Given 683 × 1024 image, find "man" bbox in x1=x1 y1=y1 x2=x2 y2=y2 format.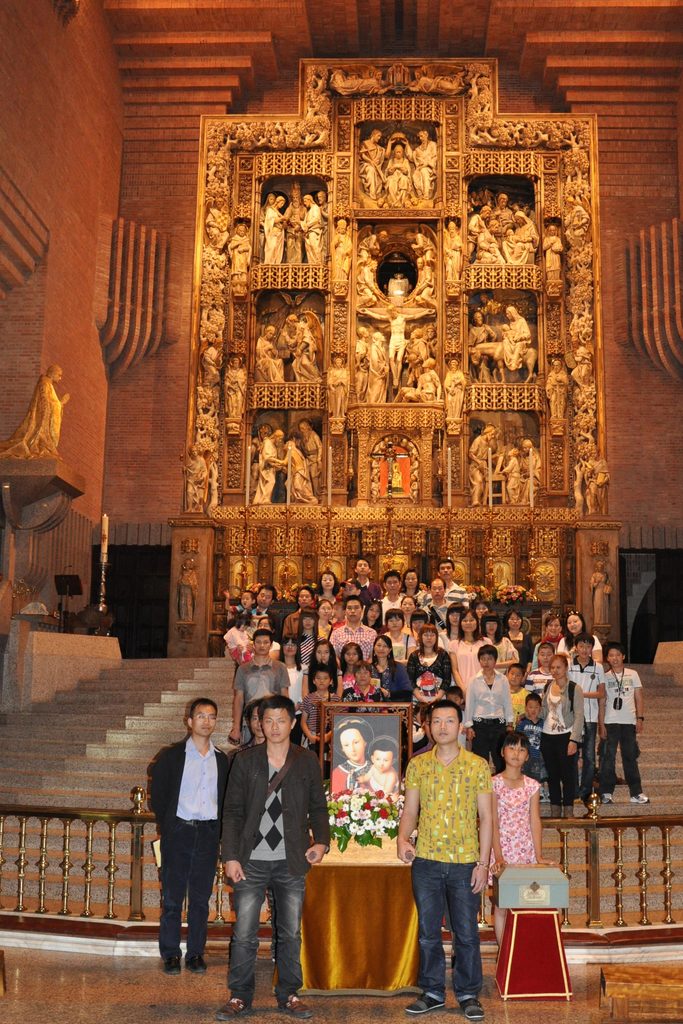
x1=222 y1=693 x2=332 y2=1023.
